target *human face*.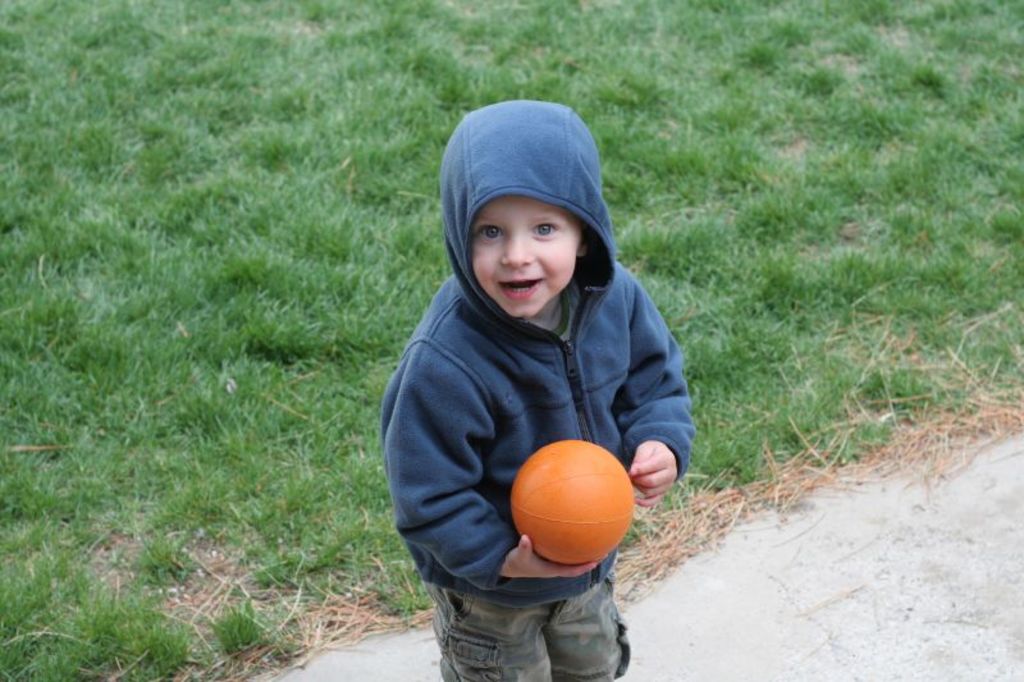
Target region: <region>472, 196, 585, 321</region>.
